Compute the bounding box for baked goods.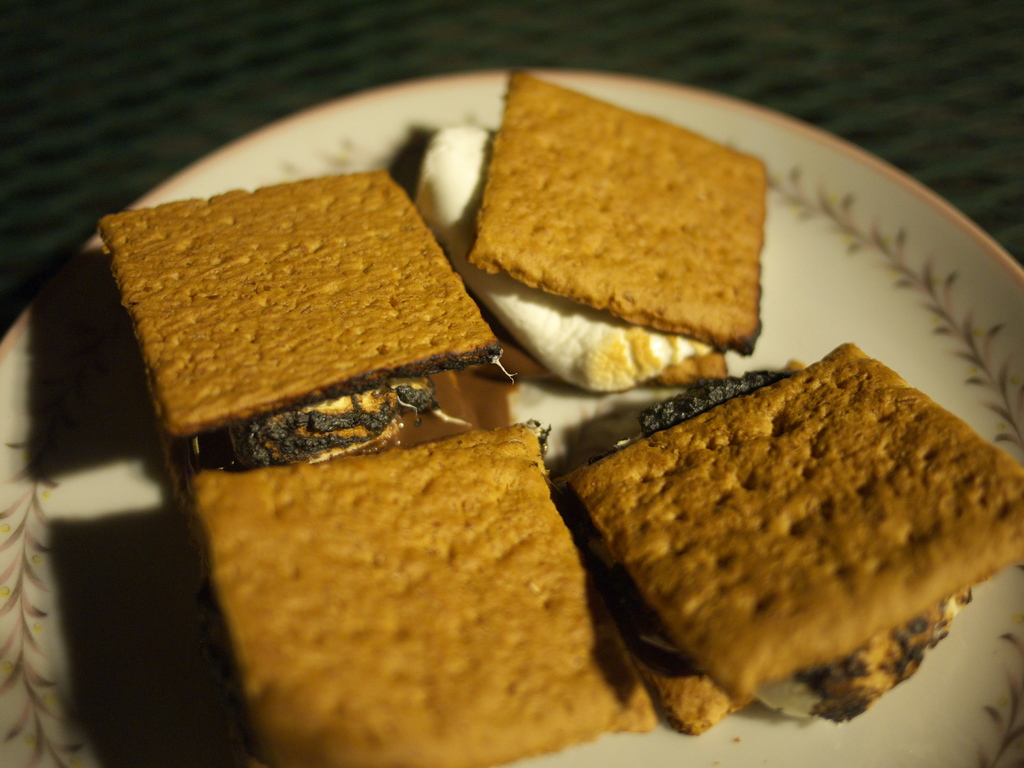
556:340:1023:732.
